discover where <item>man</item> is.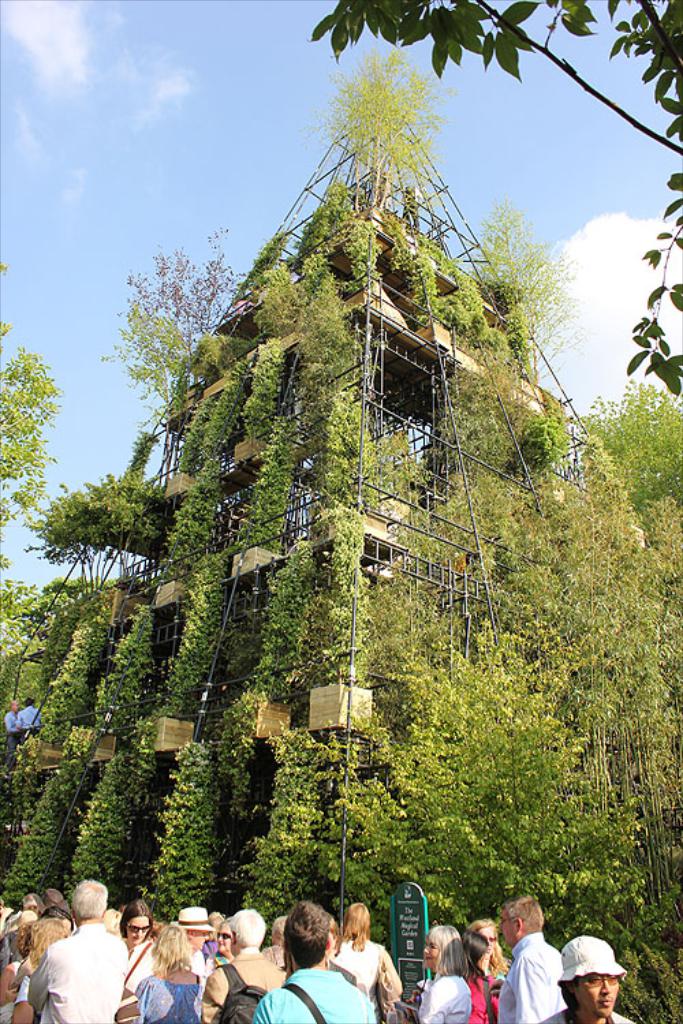
Discovered at l=113, t=905, r=163, b=1023.
